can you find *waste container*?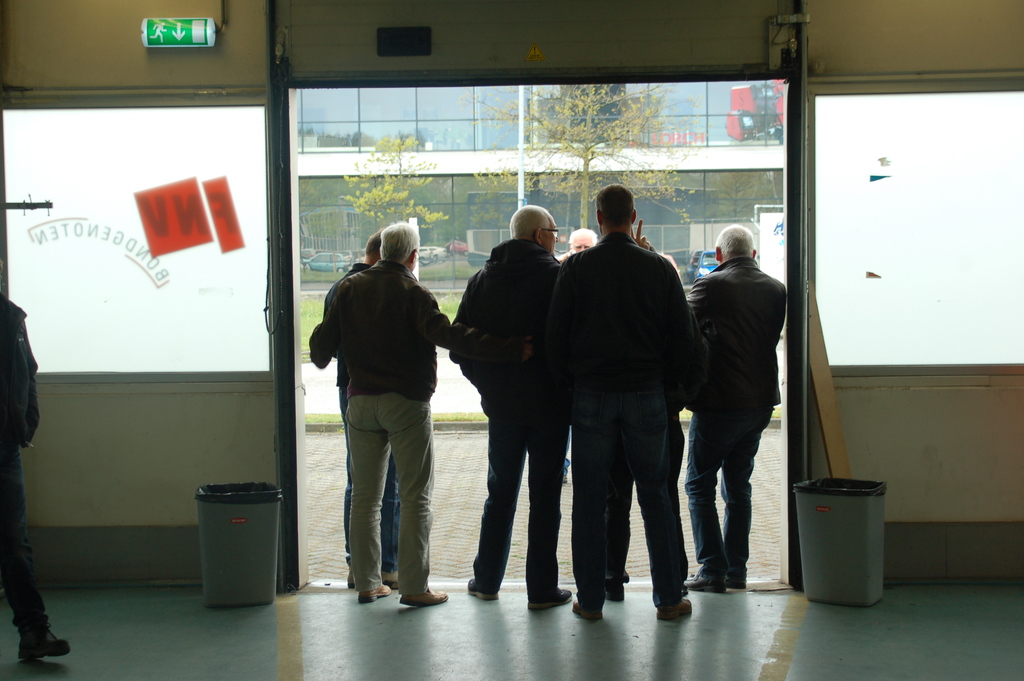
Yes, bounding box: [left=191, top=480, right=294, bottom=610].
